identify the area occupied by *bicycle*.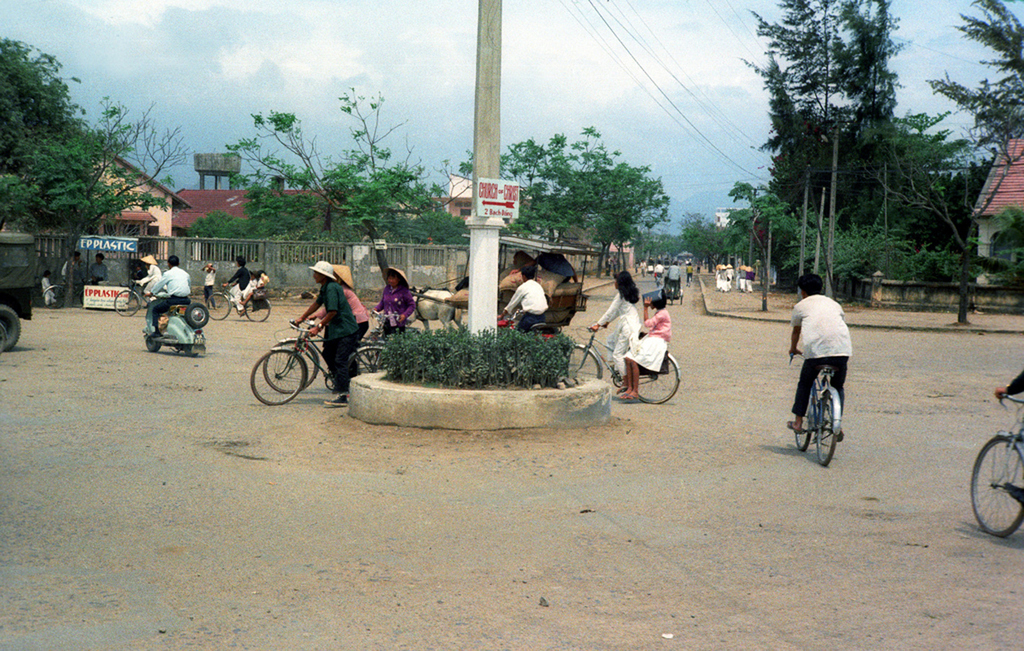
Area: (205, 282, 271, 321).
